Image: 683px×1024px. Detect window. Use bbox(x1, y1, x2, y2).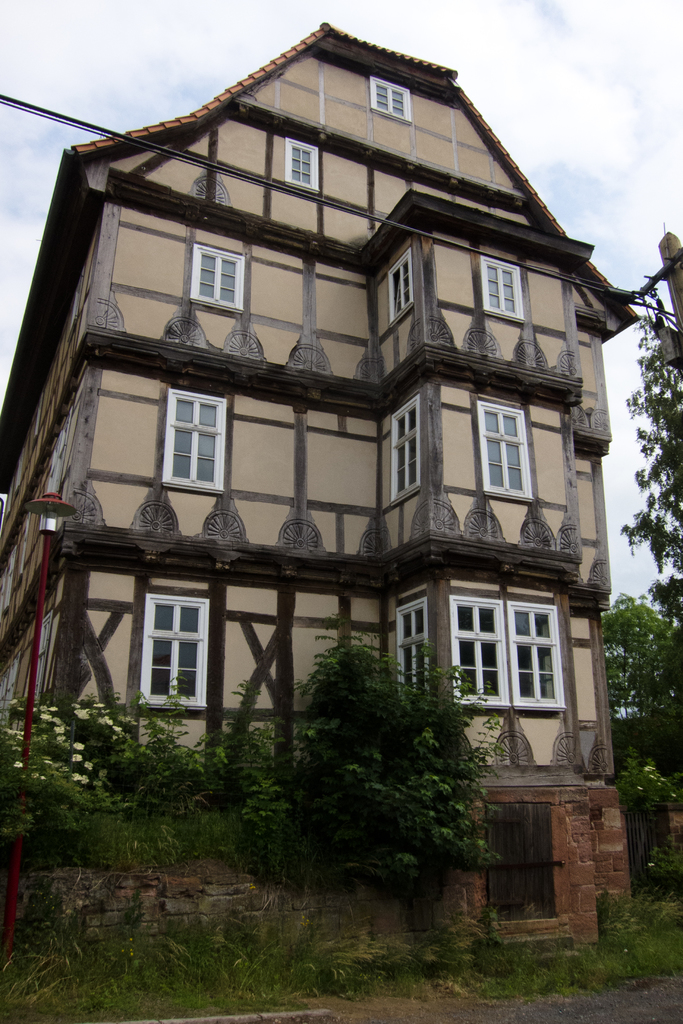
bbox(139, 599, 210, 713).
